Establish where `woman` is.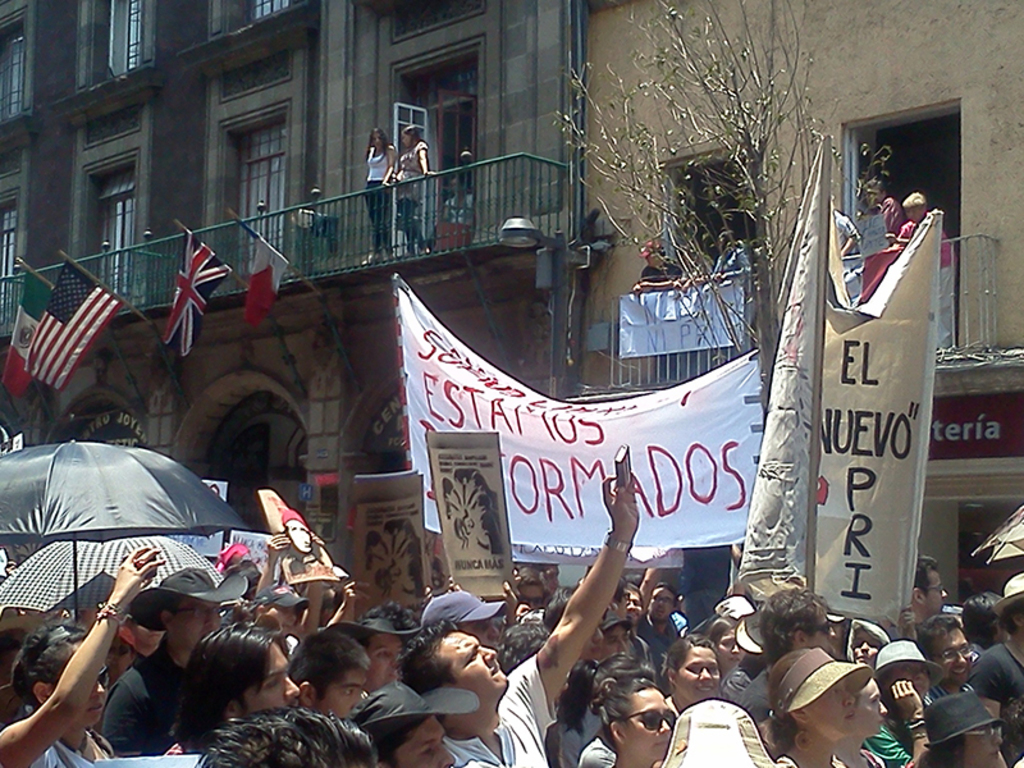
Established at 765, 649, 879, 767.
